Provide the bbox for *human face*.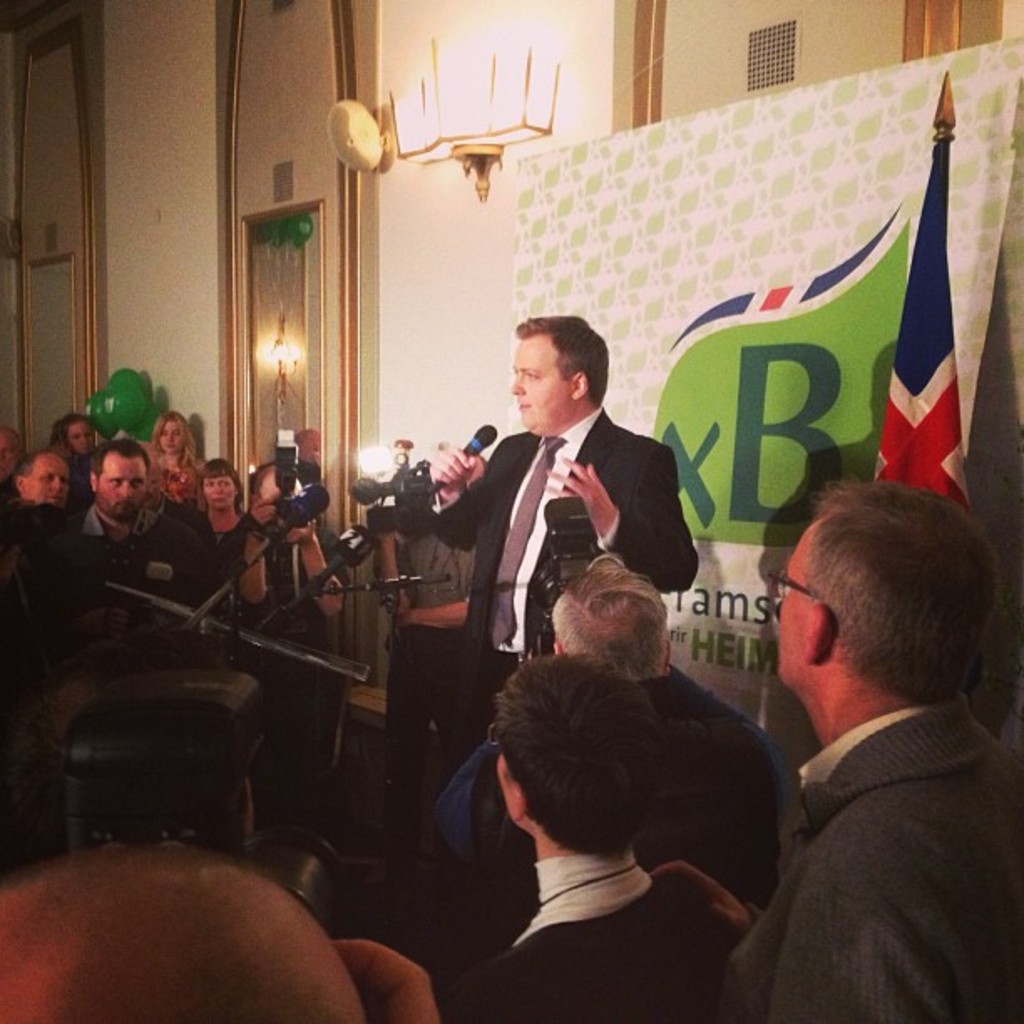
(494,758,514,810).
